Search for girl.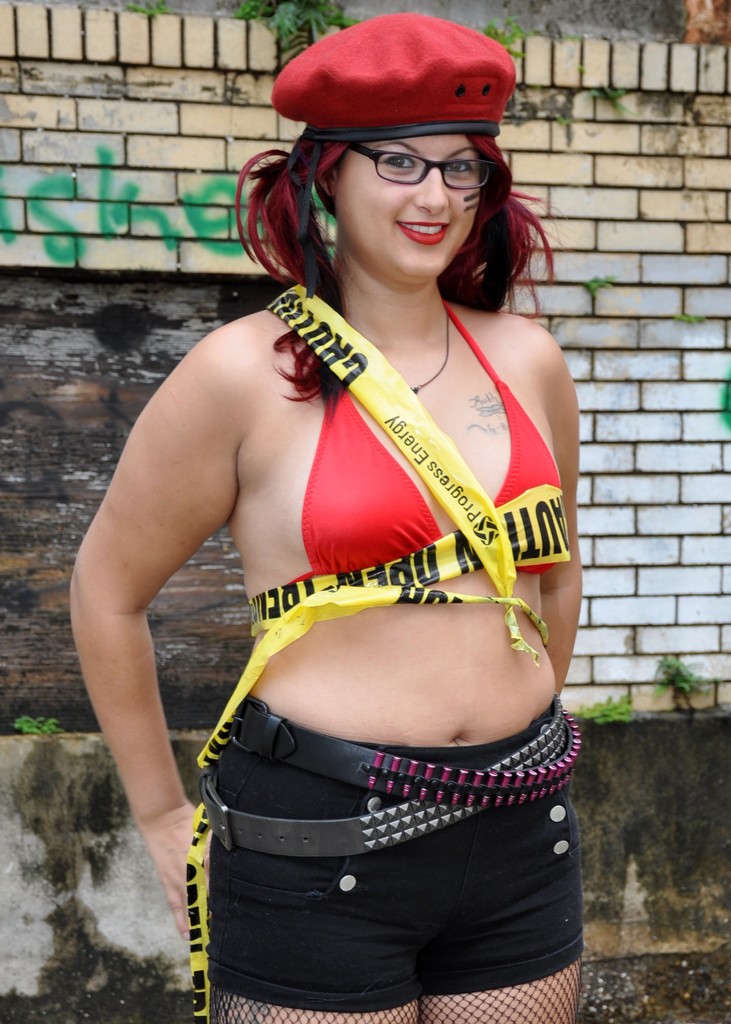
Found at 67 15 584 1023.
